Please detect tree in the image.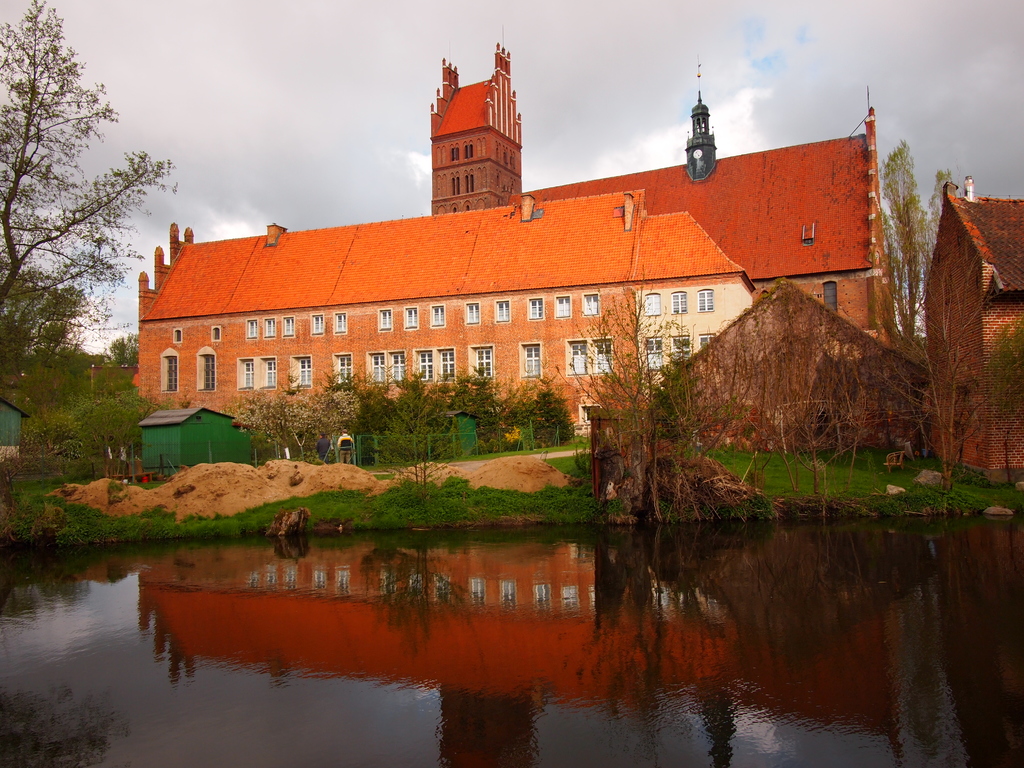
(left=0, top=0, right=188, bottom=396).
